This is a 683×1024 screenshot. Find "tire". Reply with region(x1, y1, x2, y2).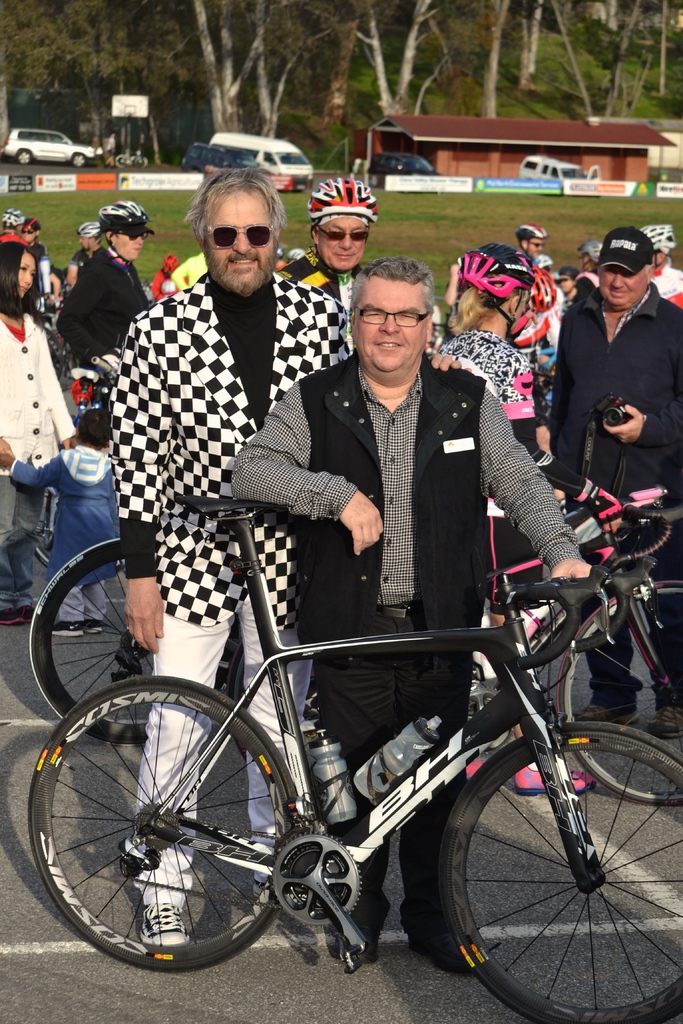
region(29, 538, 239, 746).
